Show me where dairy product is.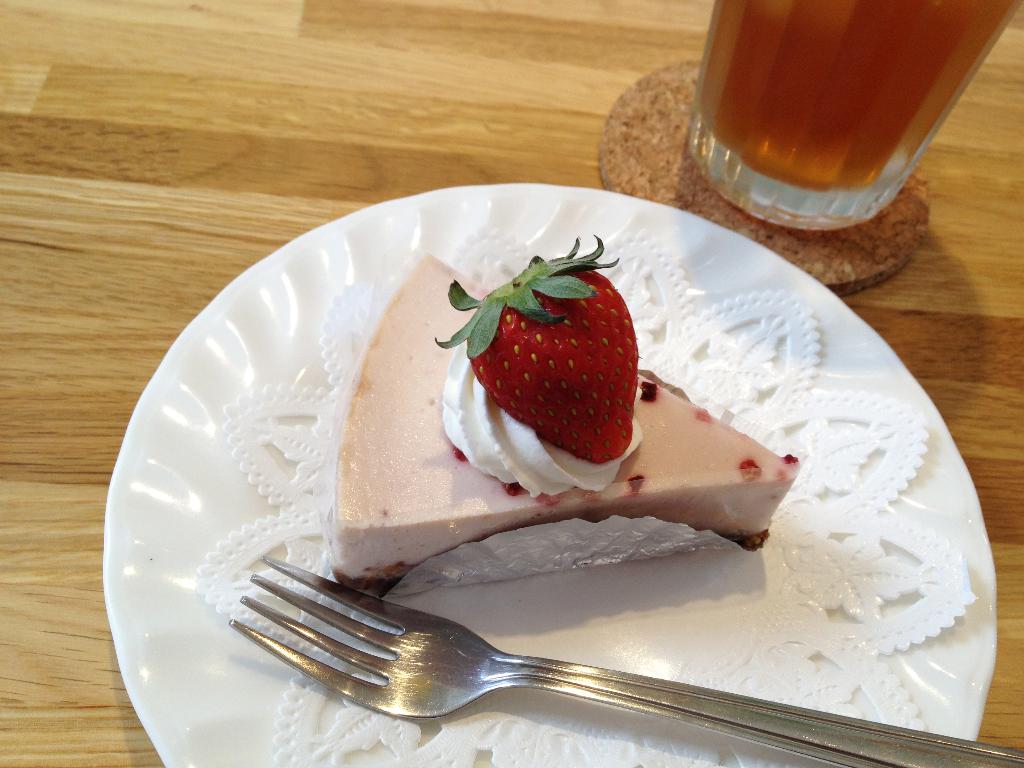
dairy product is at 325:257:804:589.
